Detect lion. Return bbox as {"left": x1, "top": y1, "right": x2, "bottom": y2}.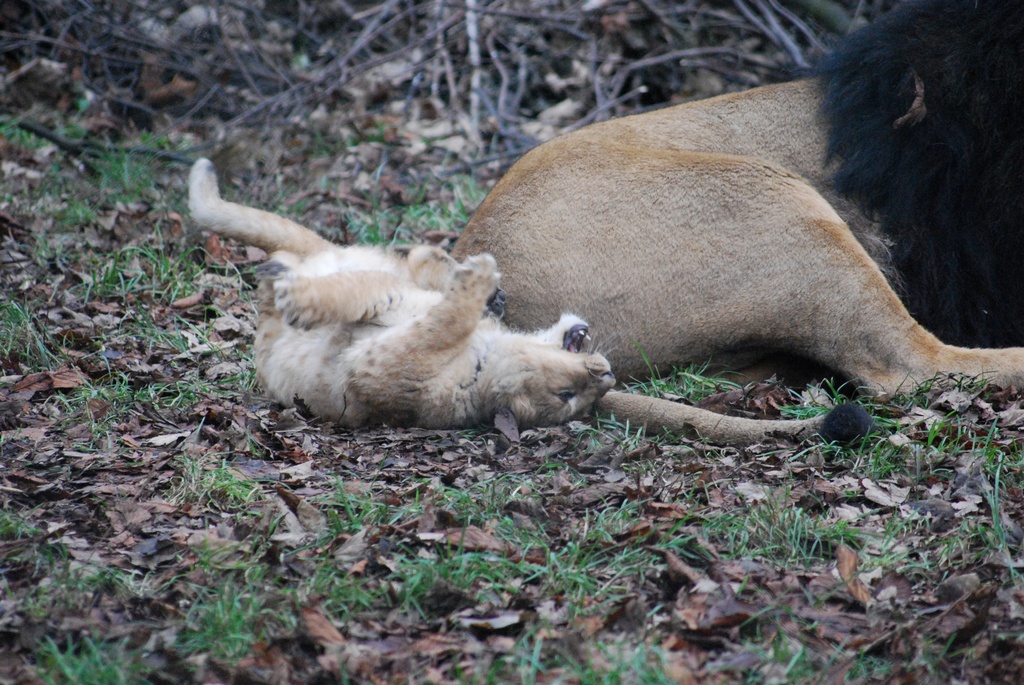
{"left": 448, "top": 0, "right": 1023, "bottom": 451}.
